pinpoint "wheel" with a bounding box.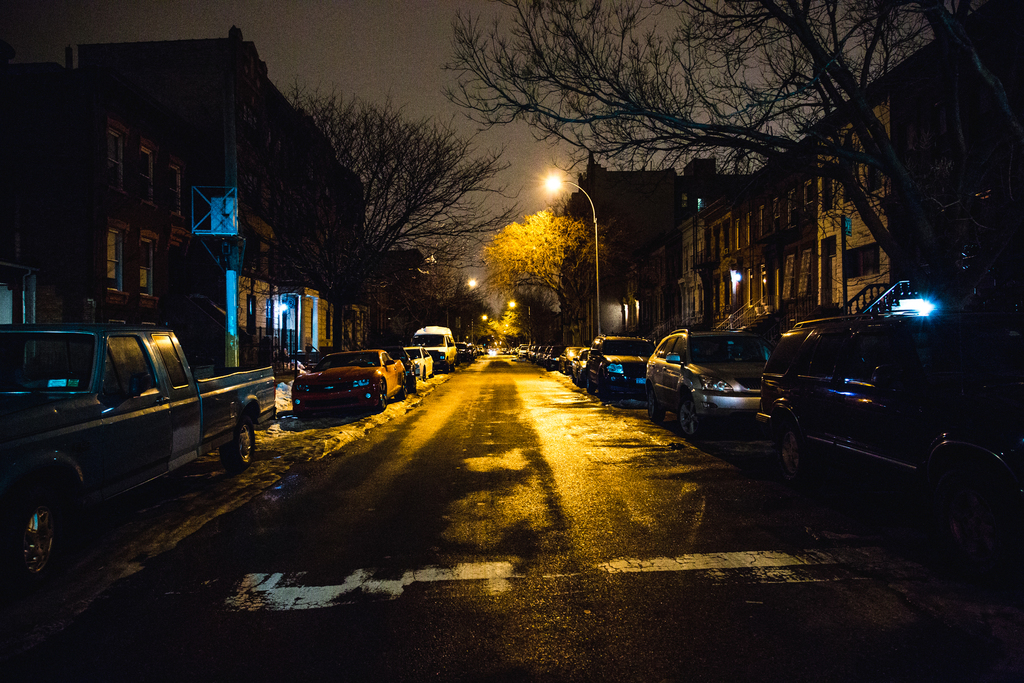
box(758, 409, 801, 495).
